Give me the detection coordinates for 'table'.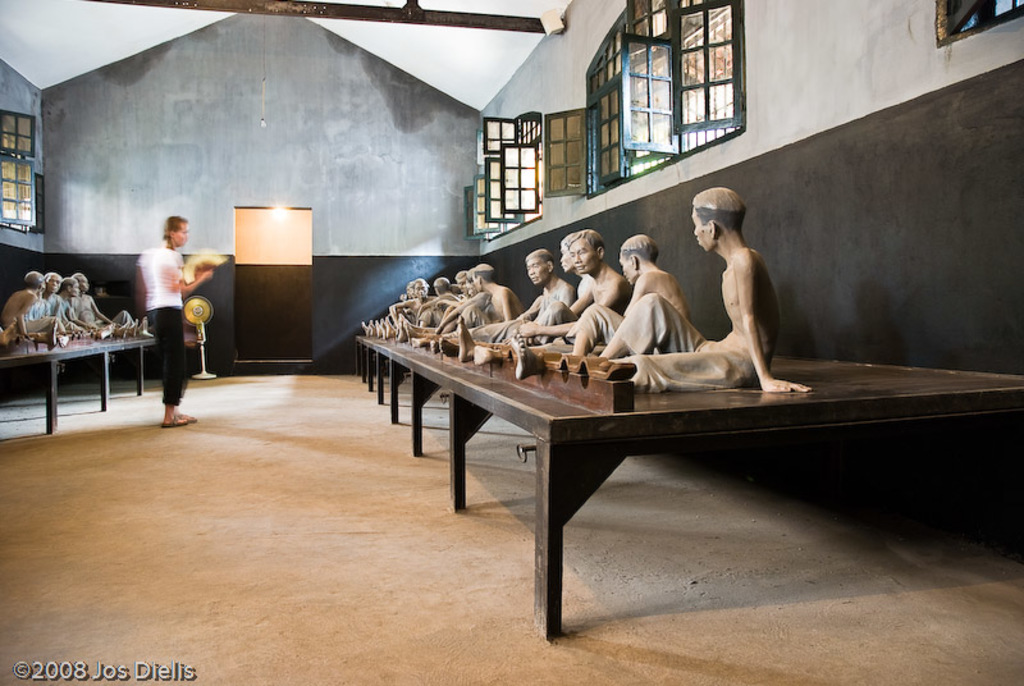
bbox(0, 338, 156, 434).
